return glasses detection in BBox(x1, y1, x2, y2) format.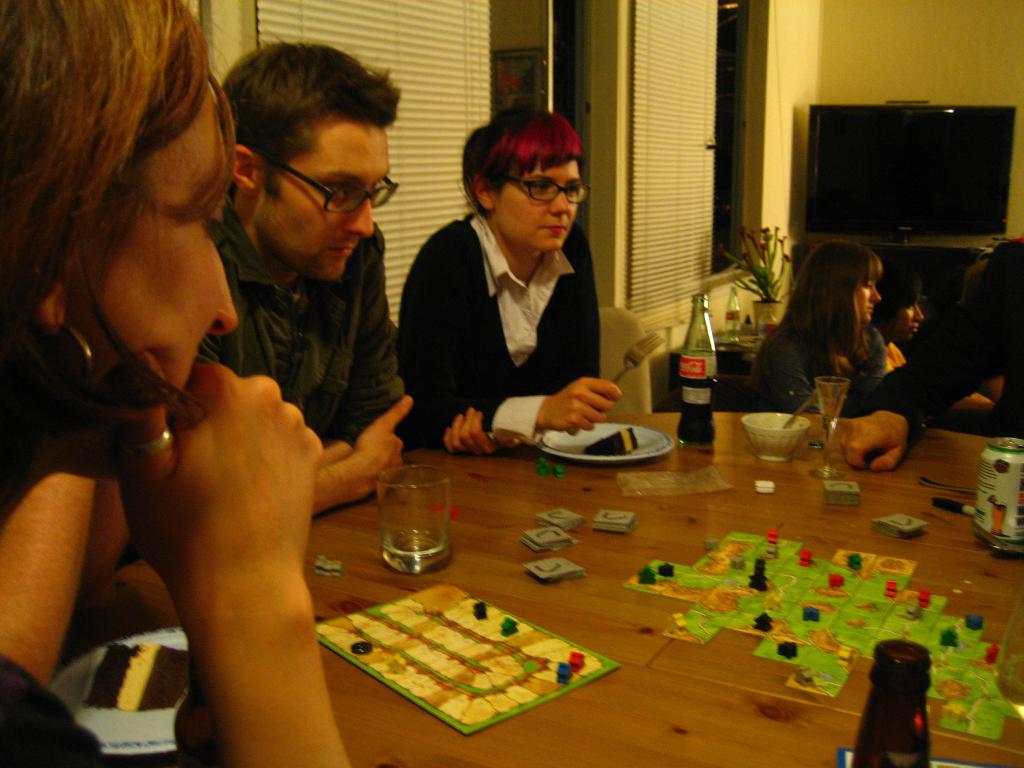
BBox(492, 172, 592, 209).
